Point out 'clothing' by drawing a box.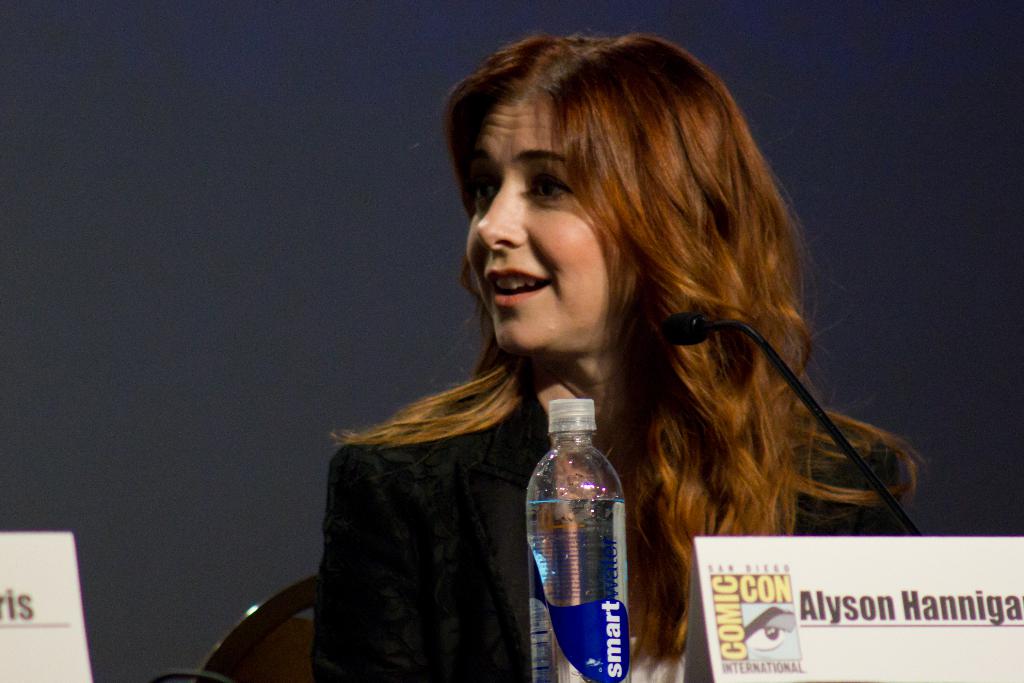
317,380,897,682.
